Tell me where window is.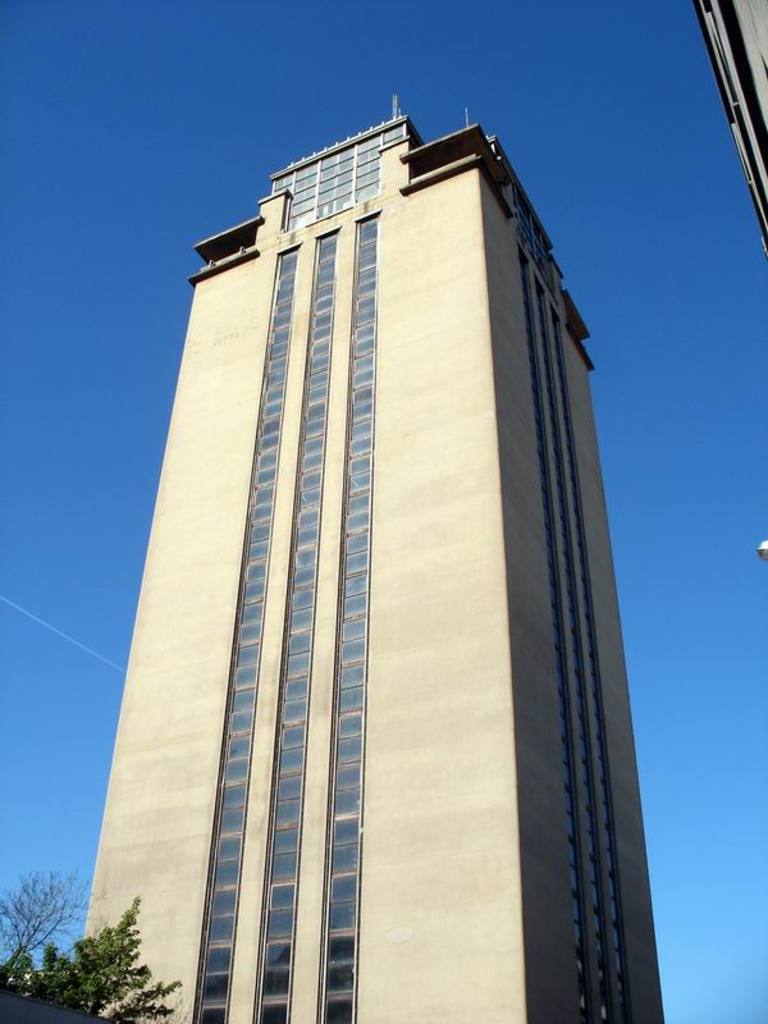
window is at 189, 243, 305, 1023.
